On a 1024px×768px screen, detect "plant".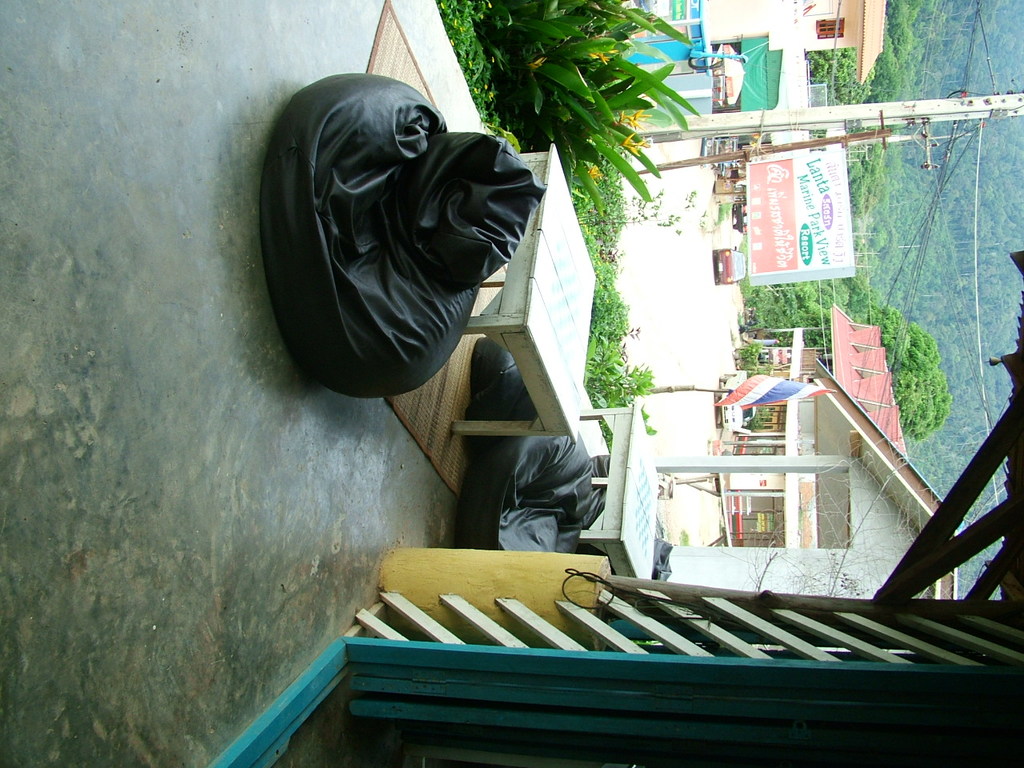
(left=582, top=150, right=636, bottom=418).
